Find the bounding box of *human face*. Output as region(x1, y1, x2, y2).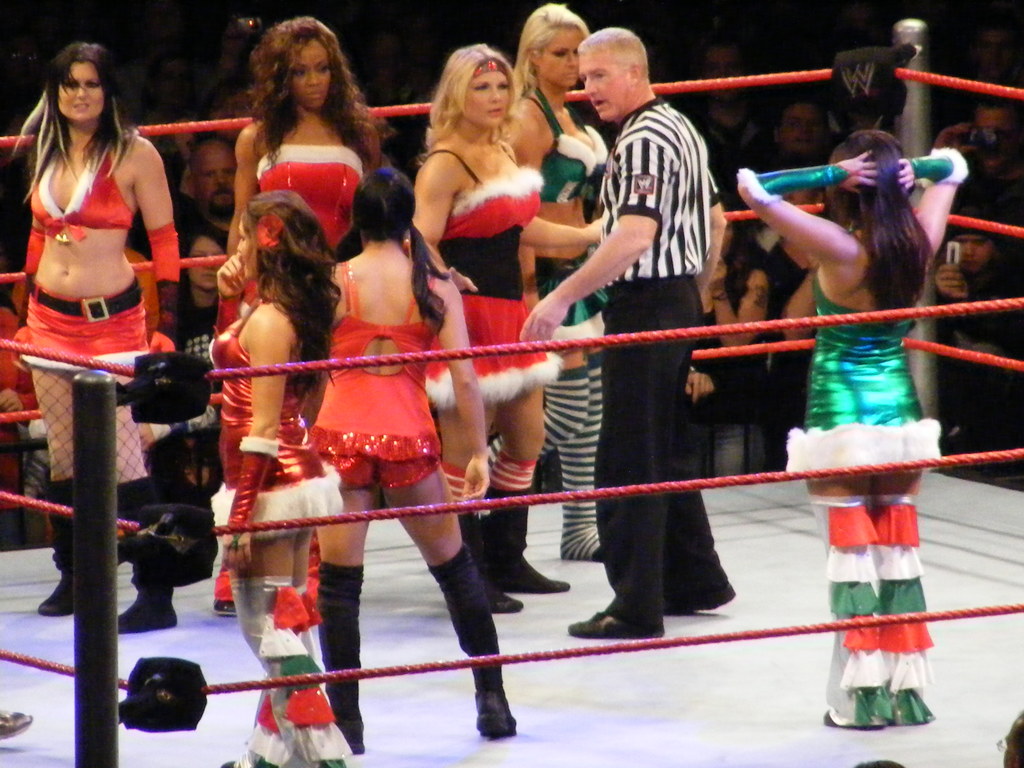
region(543, 26, 587, 84).
